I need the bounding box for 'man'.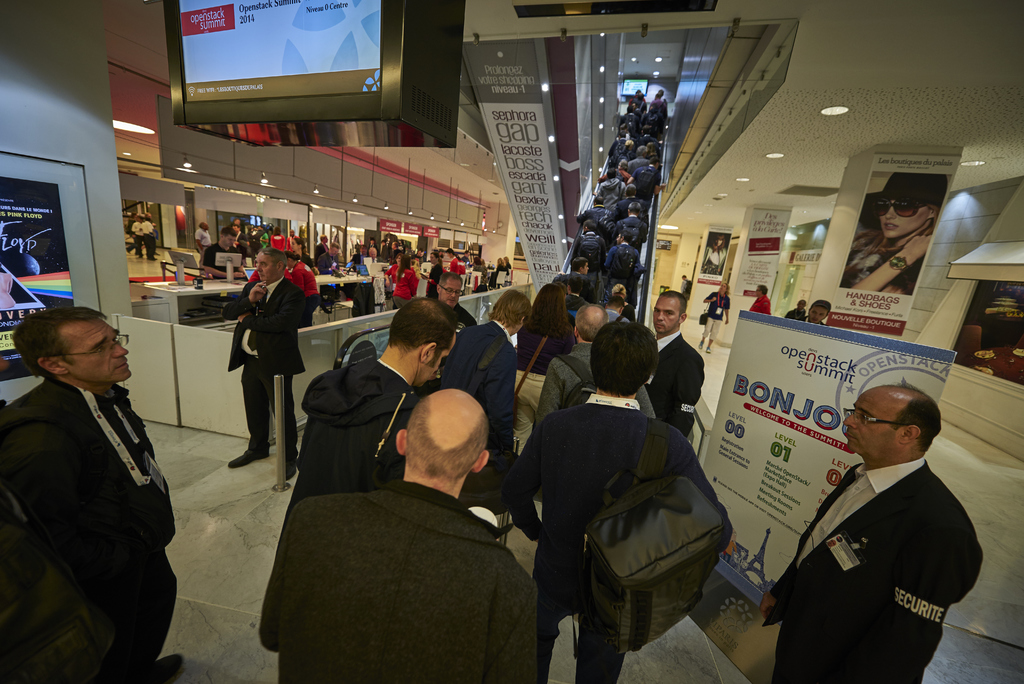
Here it is: [x1=508, y1=322, x2=733, y2=680].
